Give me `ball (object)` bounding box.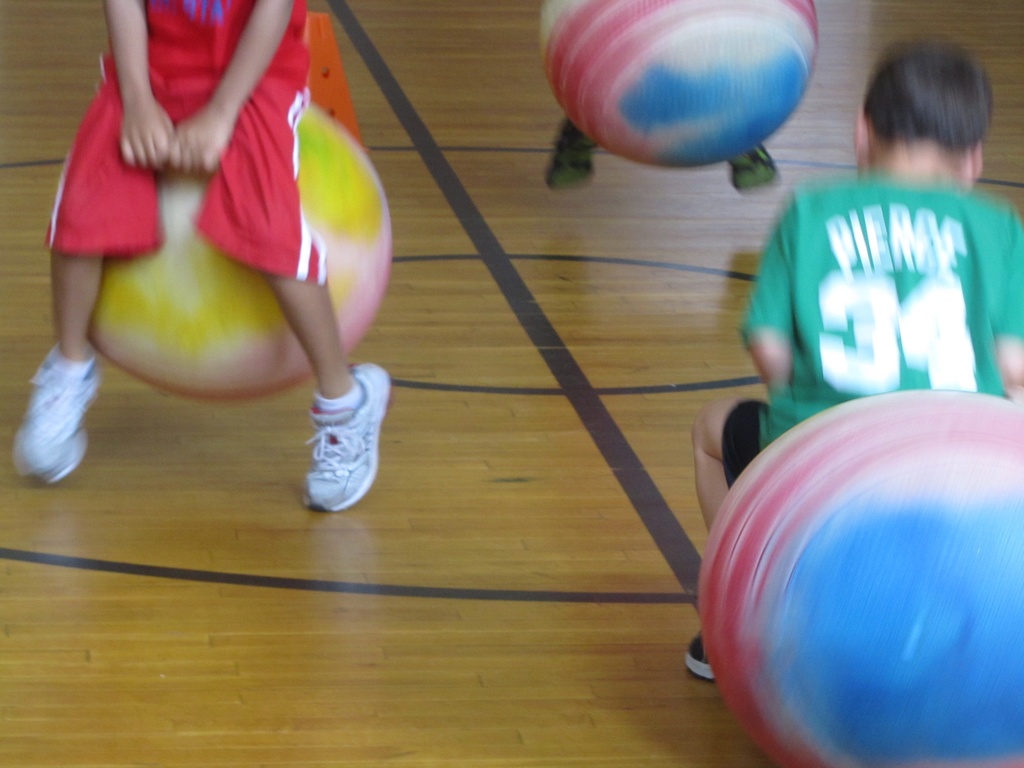
(x1=540, y1=0, x2=817, y2=170).
